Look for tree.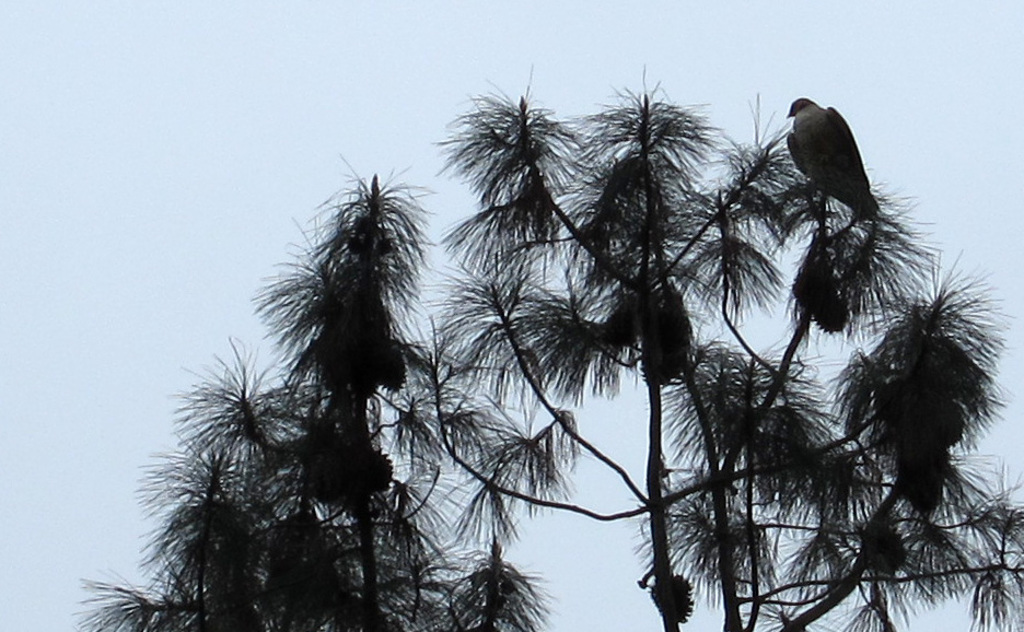
Found: detection(88, 62, 1023, 631).
